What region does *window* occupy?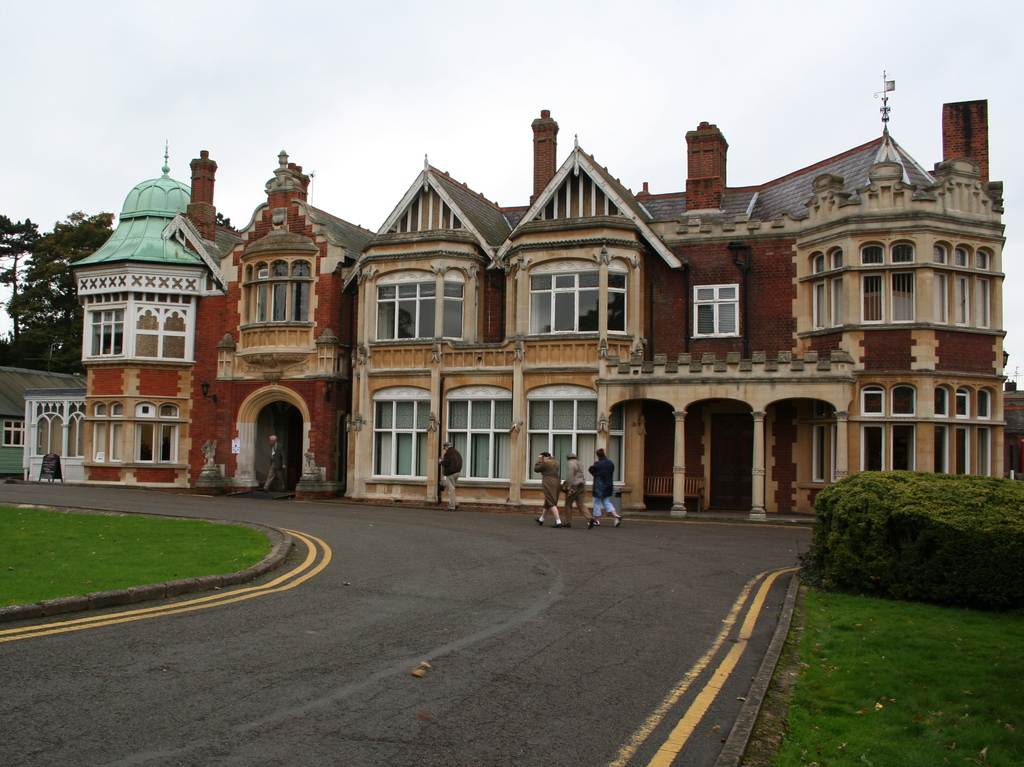
bbox=(79, 295, 195, 364).
